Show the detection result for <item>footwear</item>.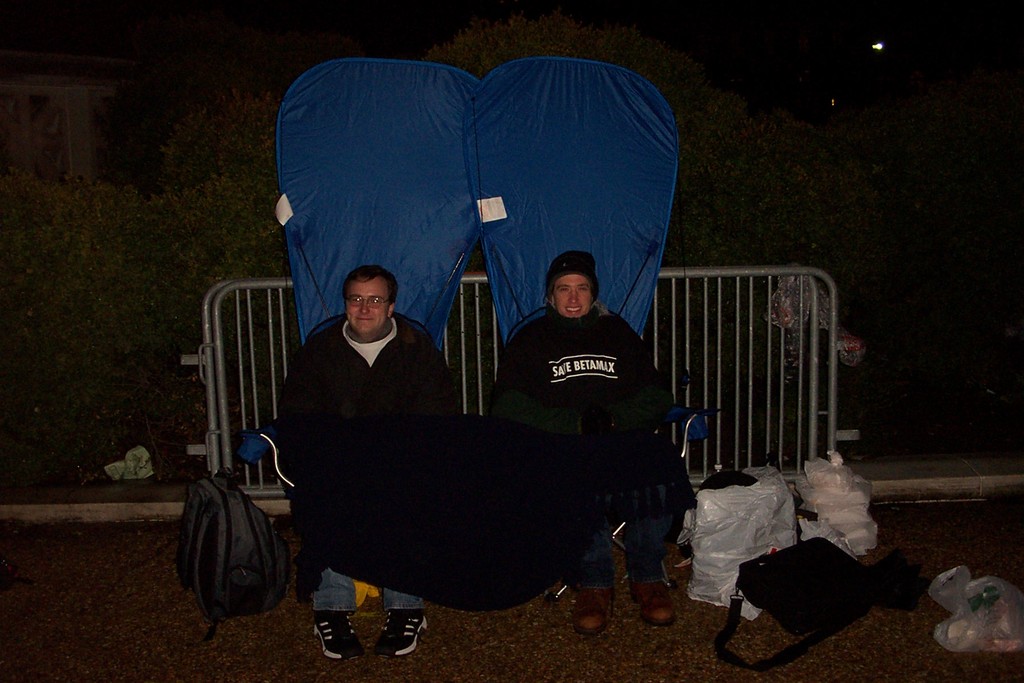
[568,591,614,634].
